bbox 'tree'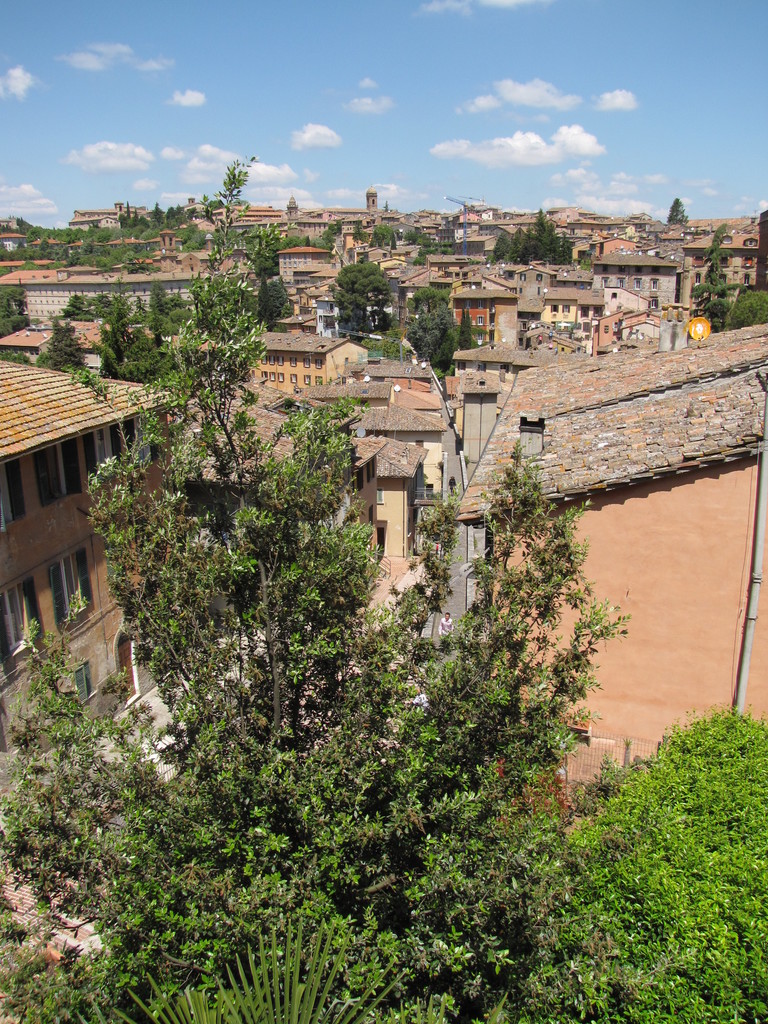
rect(240, 212, 296, 273)
